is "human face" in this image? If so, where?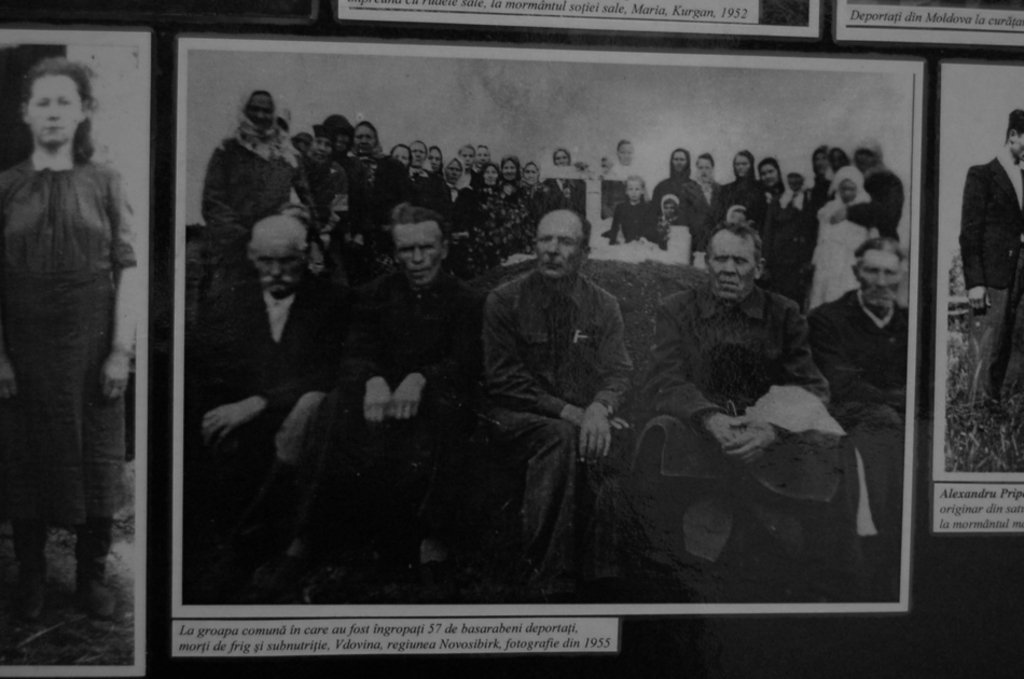
Yes, at rect(502, 158, 517, 181).
